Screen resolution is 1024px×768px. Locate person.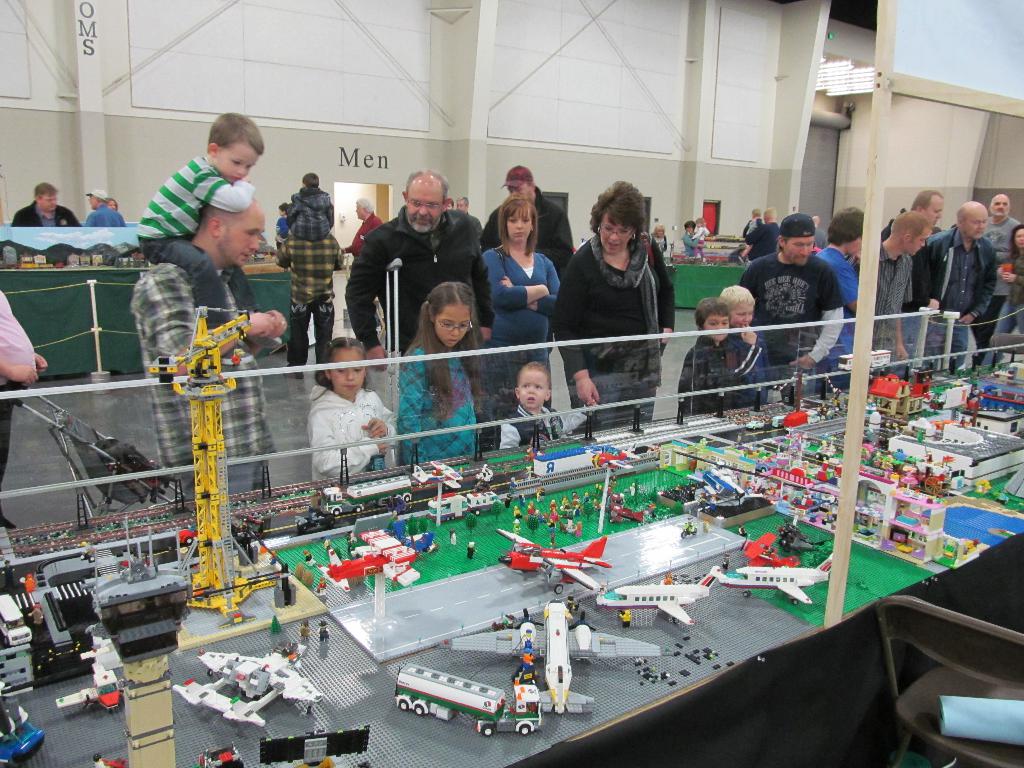
[left=10, top=182, right=82, bottom=232].
